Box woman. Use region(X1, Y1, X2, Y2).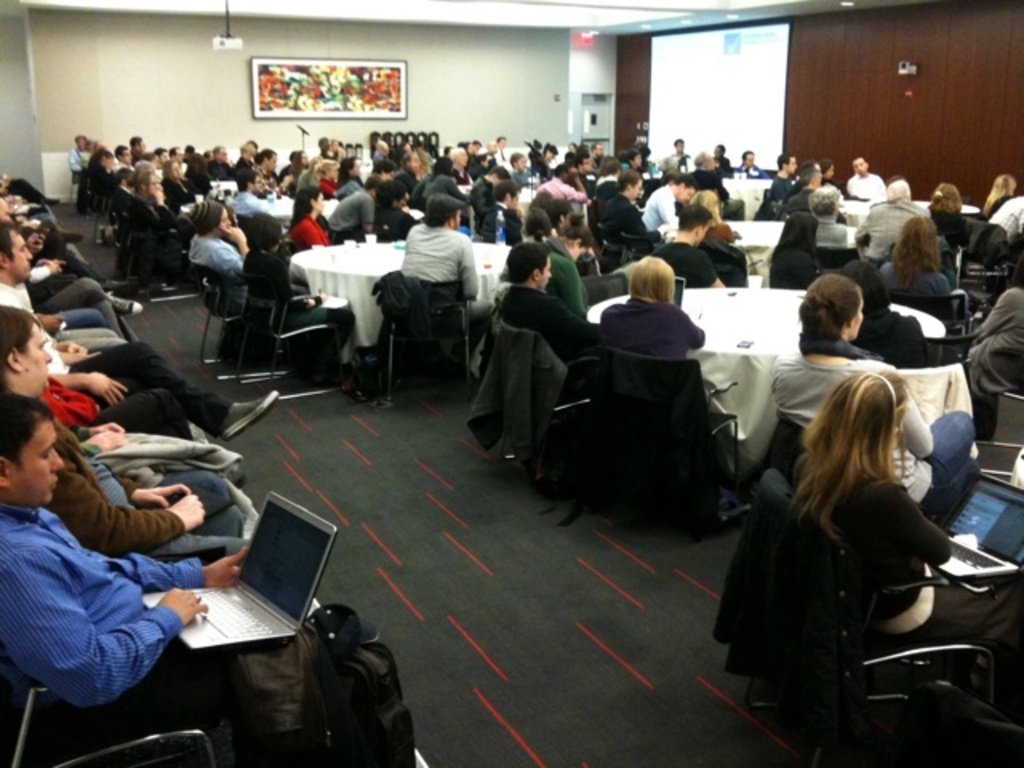
region(282, 152, 309, 171).
